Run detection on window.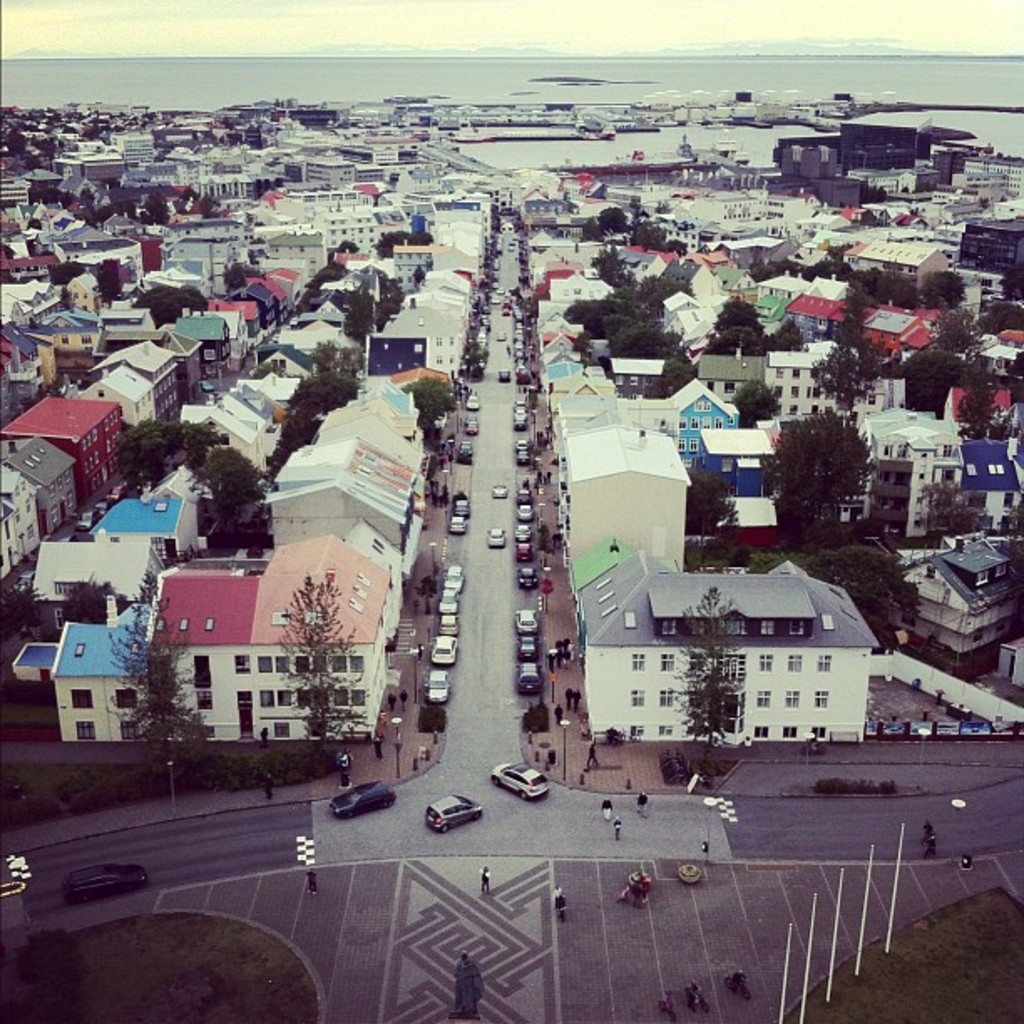
Result: {"x1": 271, "y1": 723, "x2": 288, "y2": 740}.
